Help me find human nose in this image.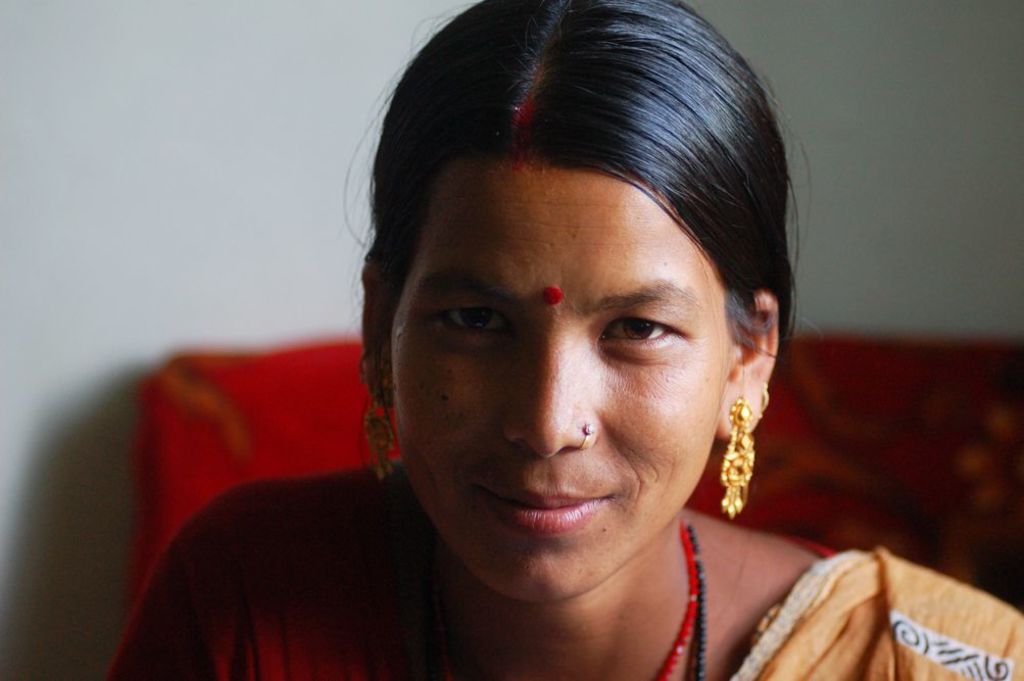
Found it: [508,330,599,458].
